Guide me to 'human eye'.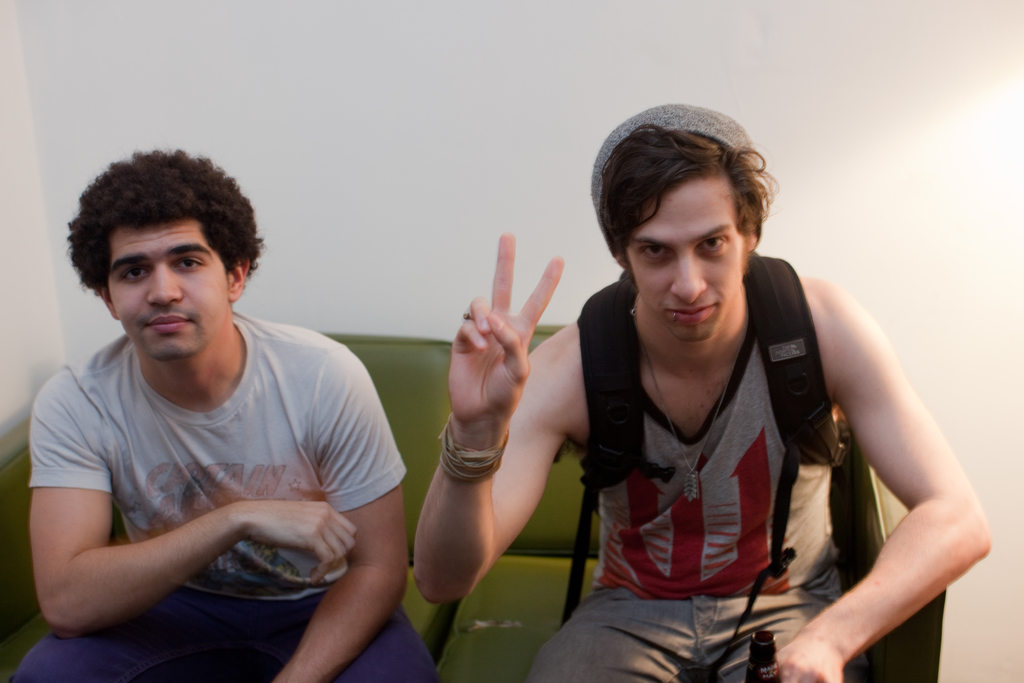
Guidance: box=[111, 263, 152, 288].
